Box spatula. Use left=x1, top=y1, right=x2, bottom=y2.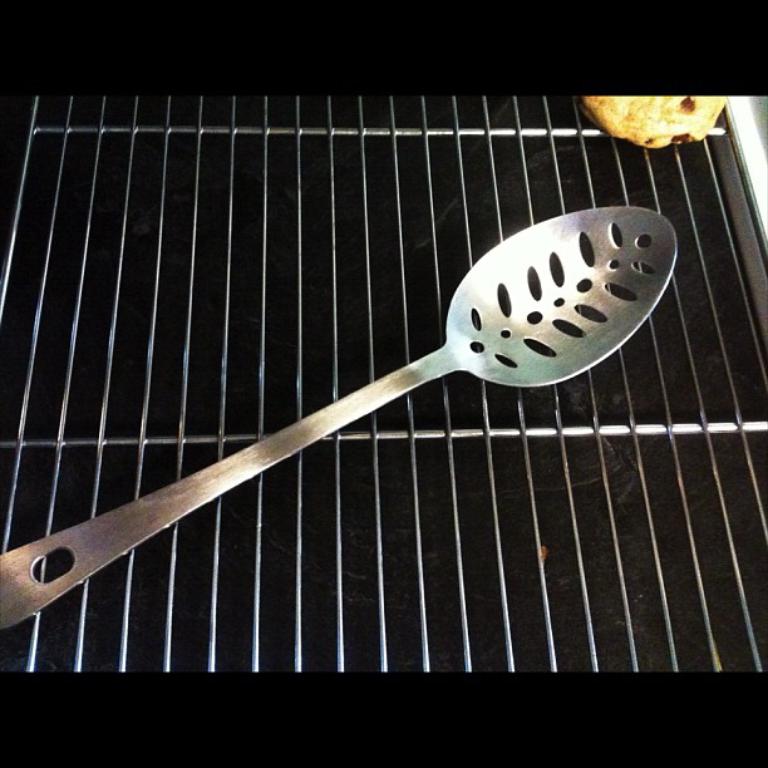
left=0, top=203, right=680, bottom=631.
